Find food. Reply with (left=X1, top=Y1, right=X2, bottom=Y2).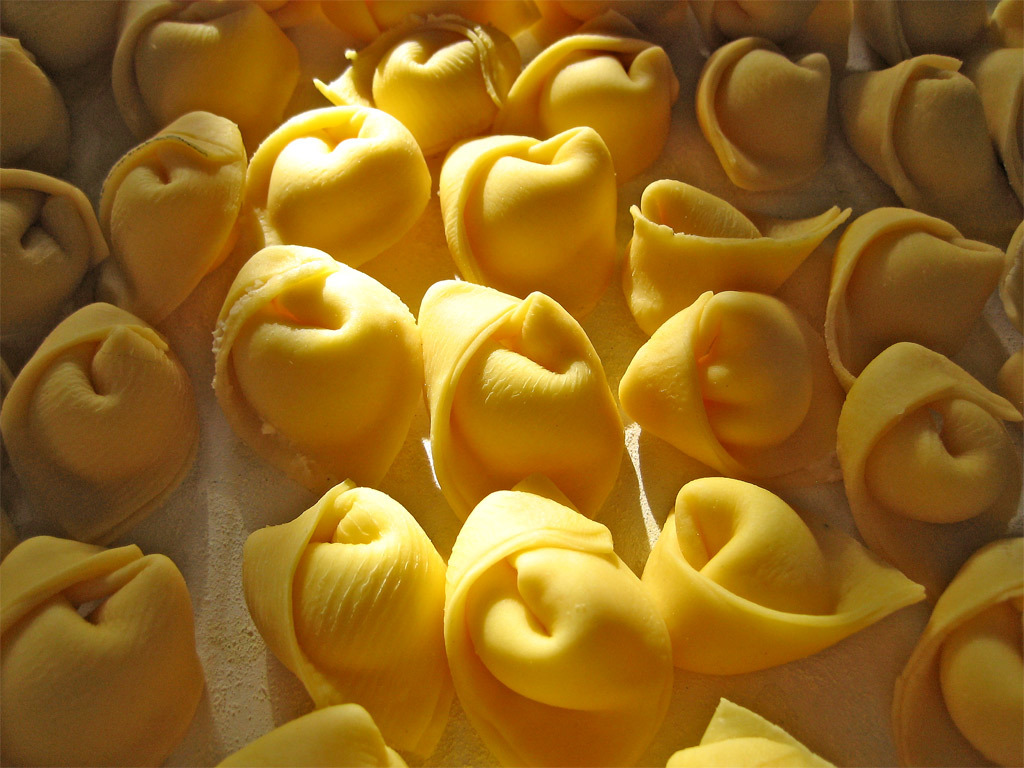
(left=94, top=103, right=246, bottom=334).
